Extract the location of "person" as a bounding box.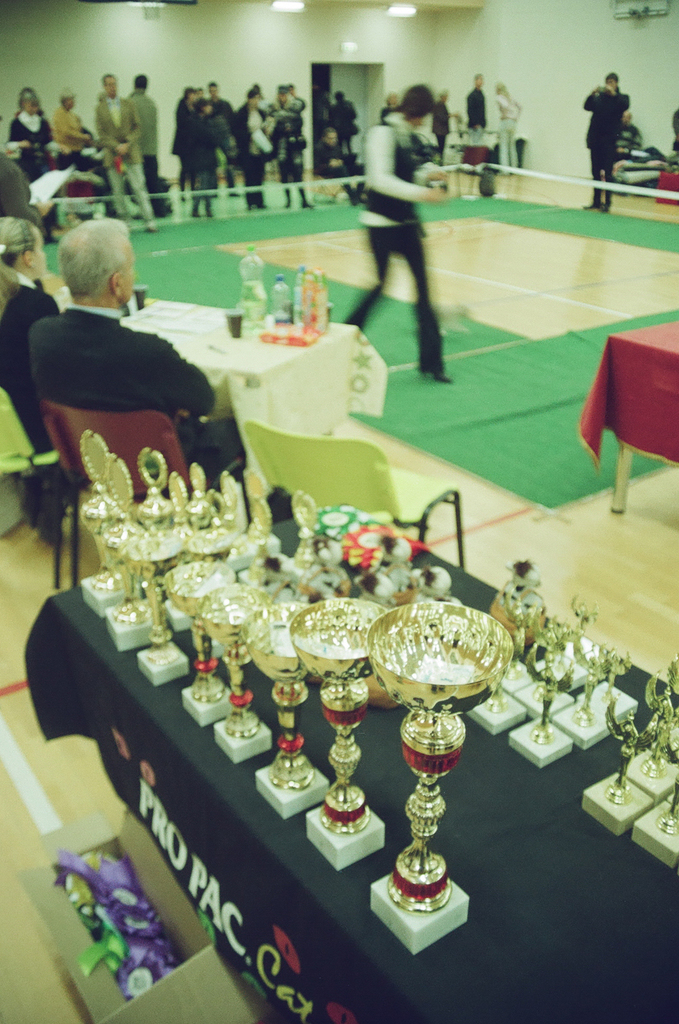
<region>18, 223, 225, 503</region>.
